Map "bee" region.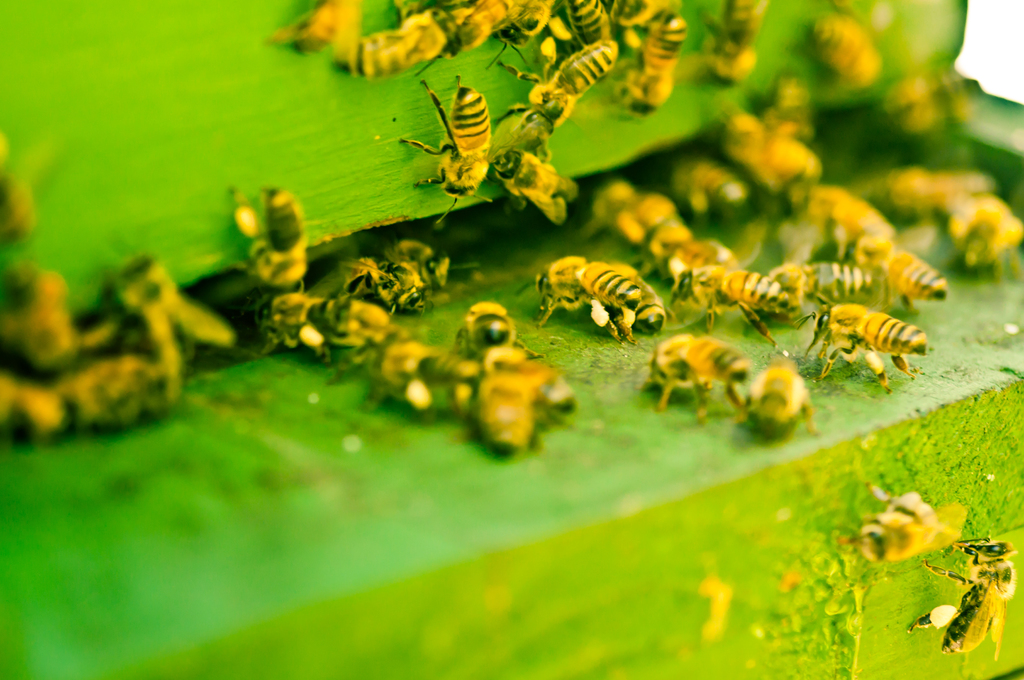
Mapped to {"left": 556, "top": 0, "right": 612, "bottom": 47}.
